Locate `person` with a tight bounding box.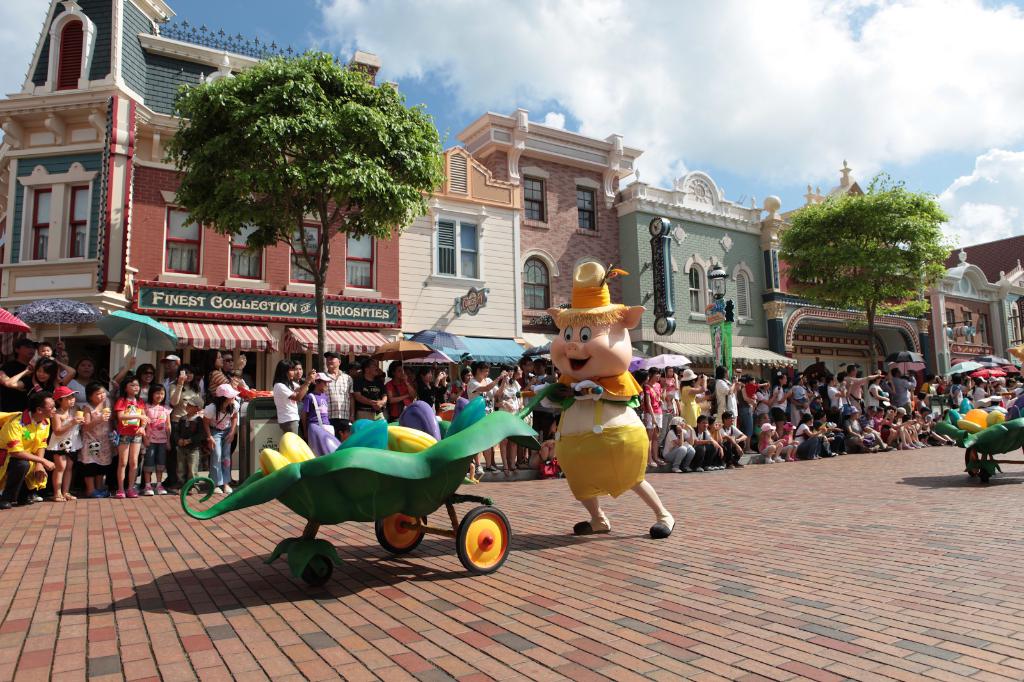
[203,383,243,493].
